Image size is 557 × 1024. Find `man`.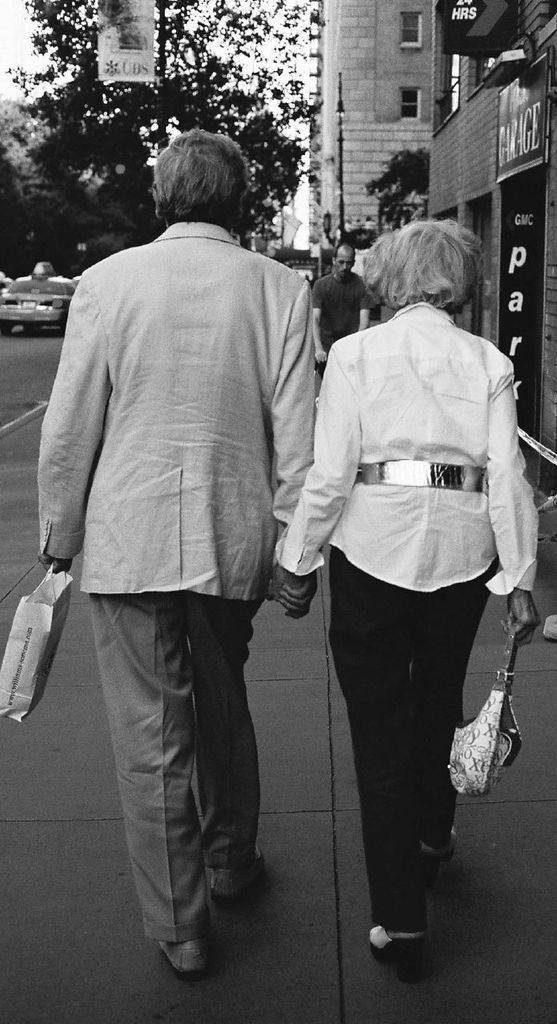
310:237:373:363.
